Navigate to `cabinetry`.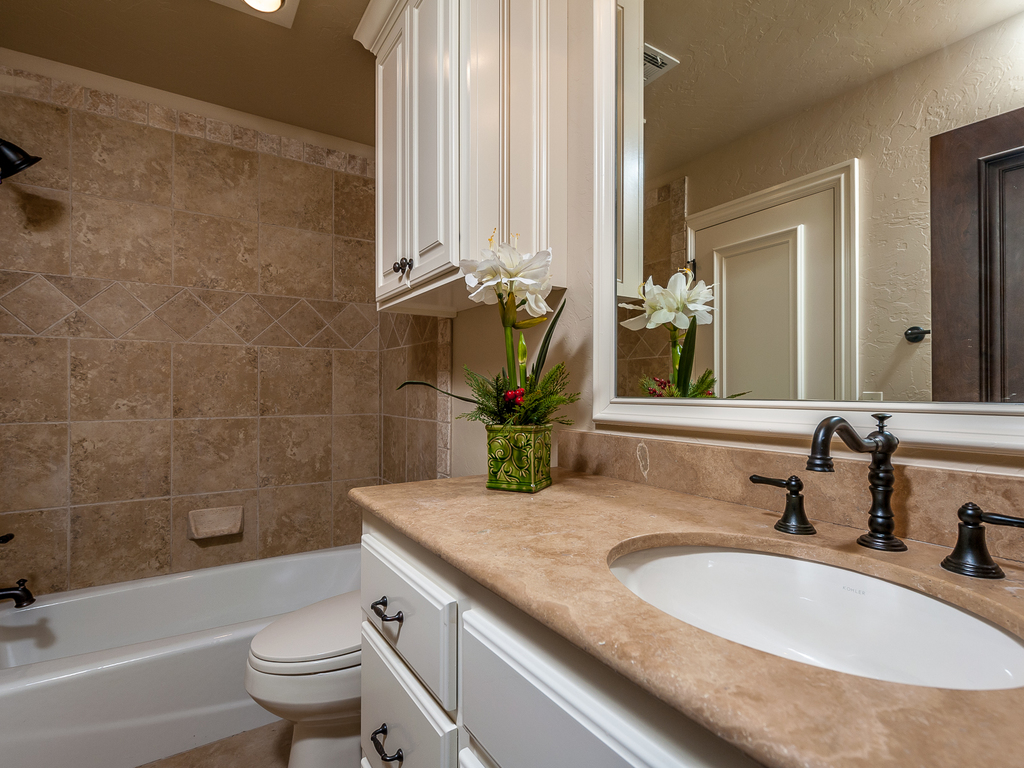
Navigation target: left=369, top=3, right=460, bottom=302.
